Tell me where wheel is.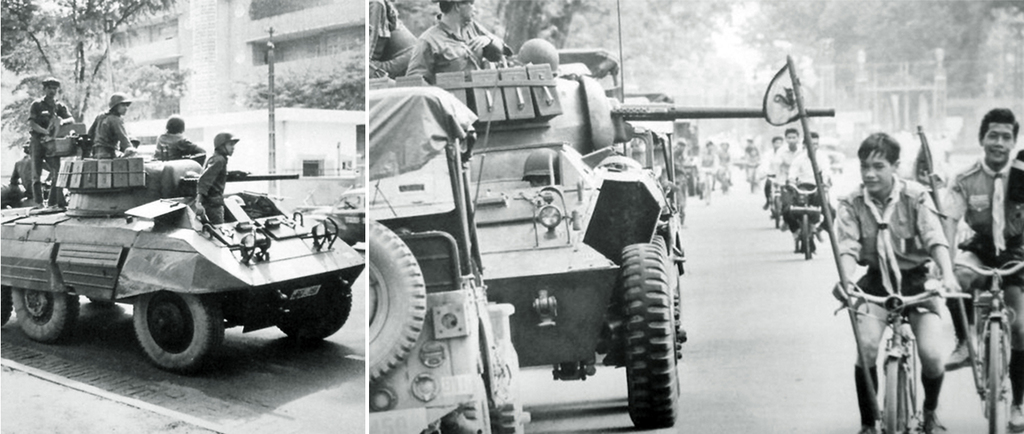
wheel is at region(440, 374, 497, 433).
